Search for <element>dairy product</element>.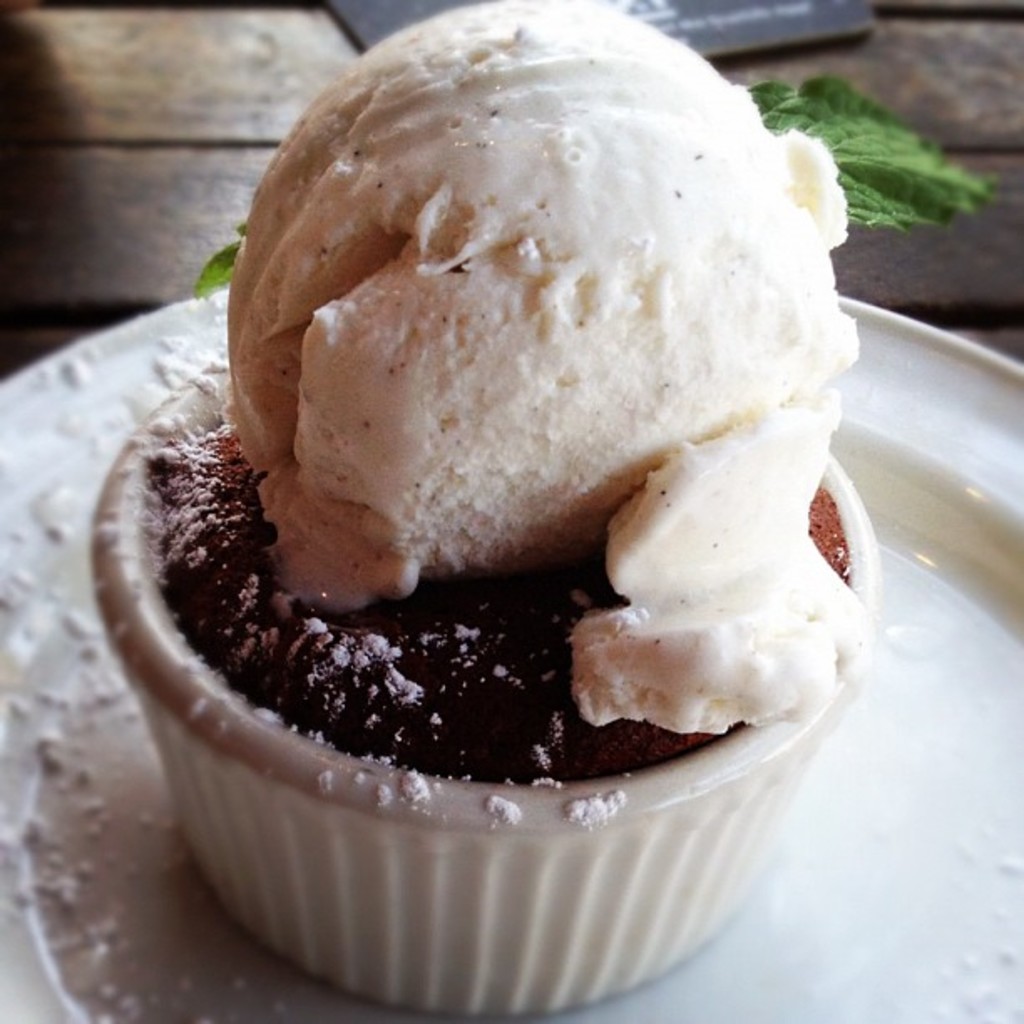
Found at pyautogui.locateOnScreen(154, 328, 845, 798).
